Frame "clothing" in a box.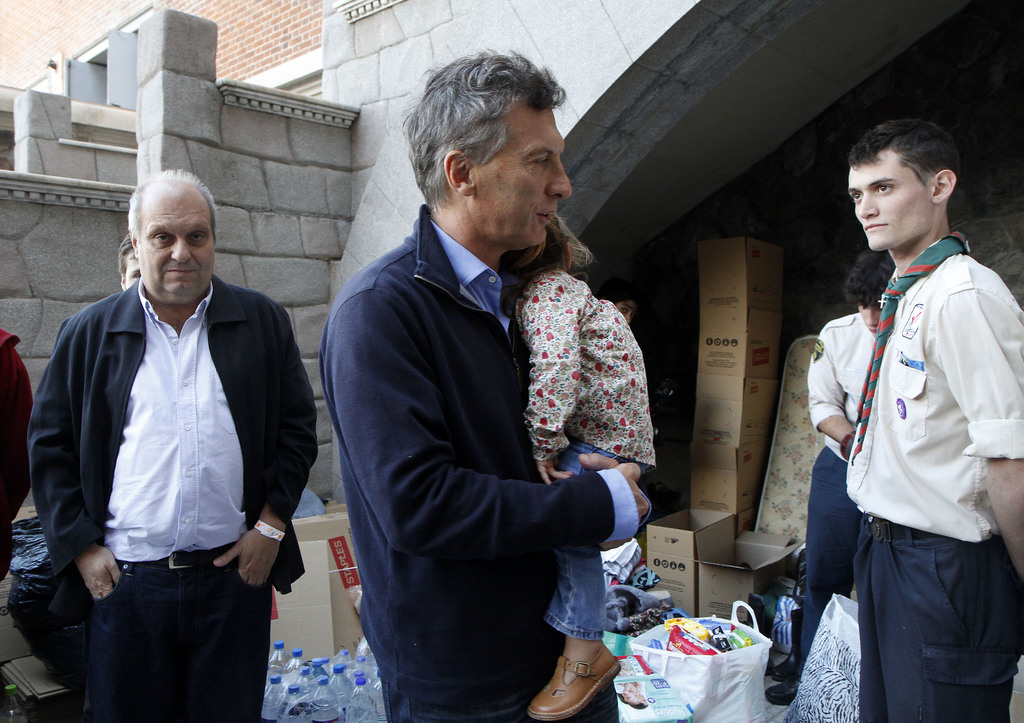
bbox(811, 196, 1011, 685).
